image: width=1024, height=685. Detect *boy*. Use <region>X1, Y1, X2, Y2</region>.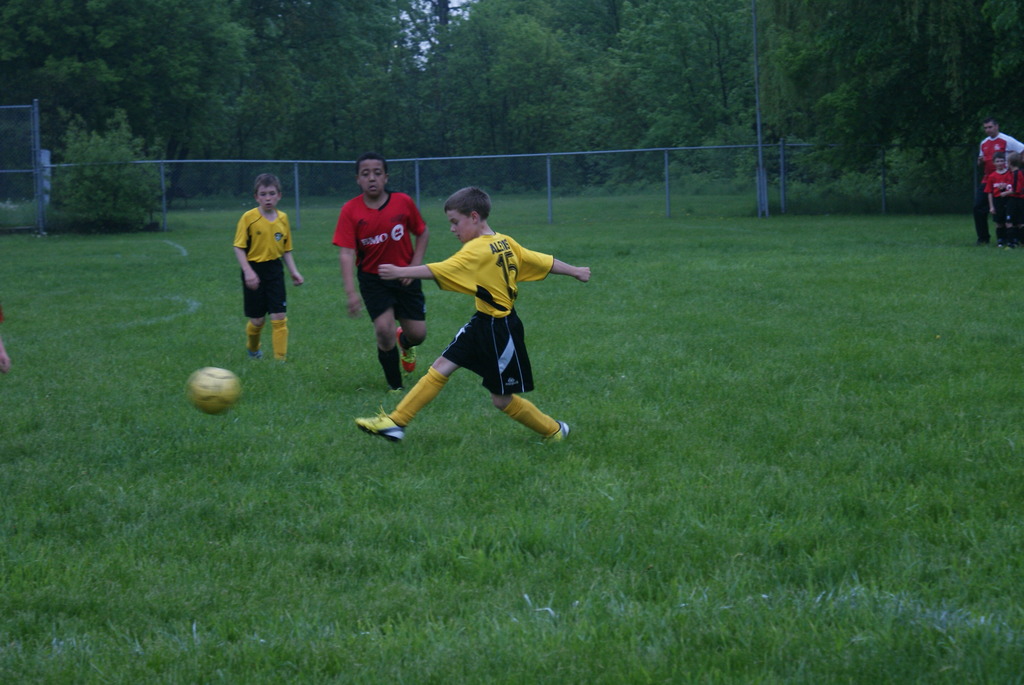
<region>343, 195, 592, 465</region>.
